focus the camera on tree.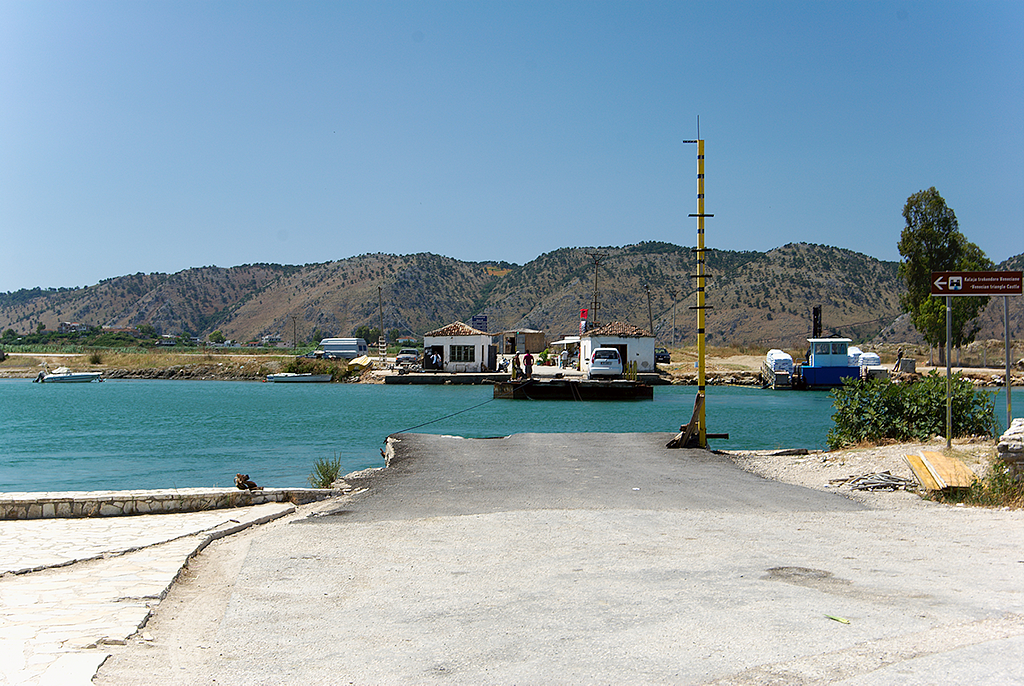
Focus region: 875:159:985:339.
